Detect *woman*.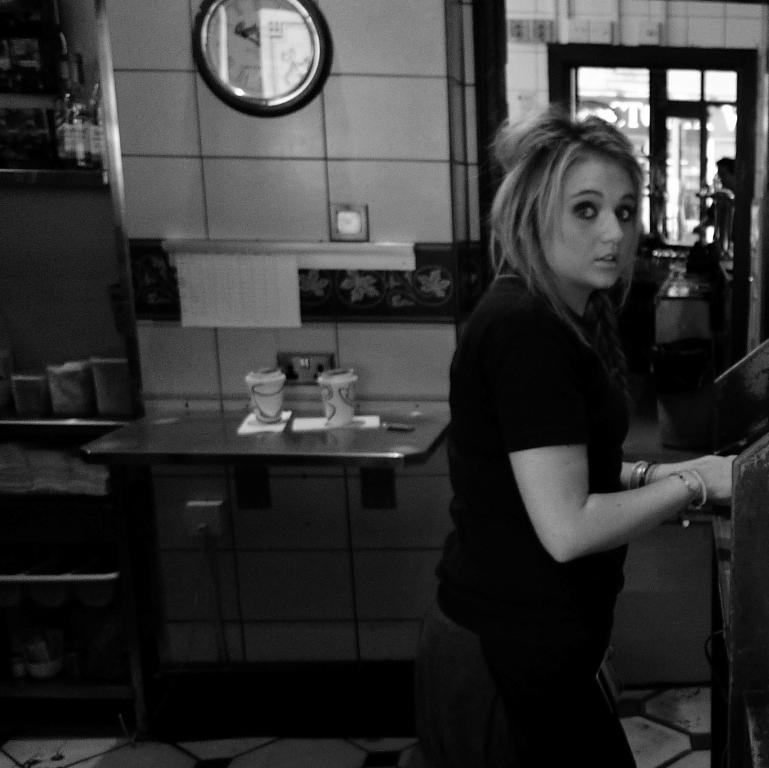
Detected at 417 99 720 767.
